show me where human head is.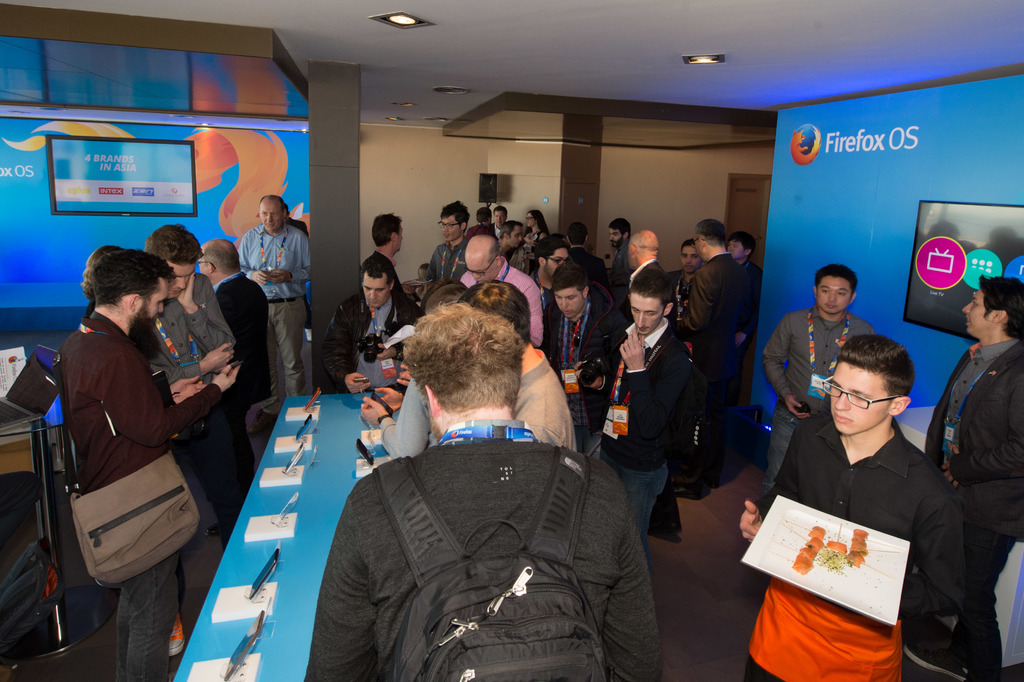
human head is at detection(728, 232, 756, 261).
